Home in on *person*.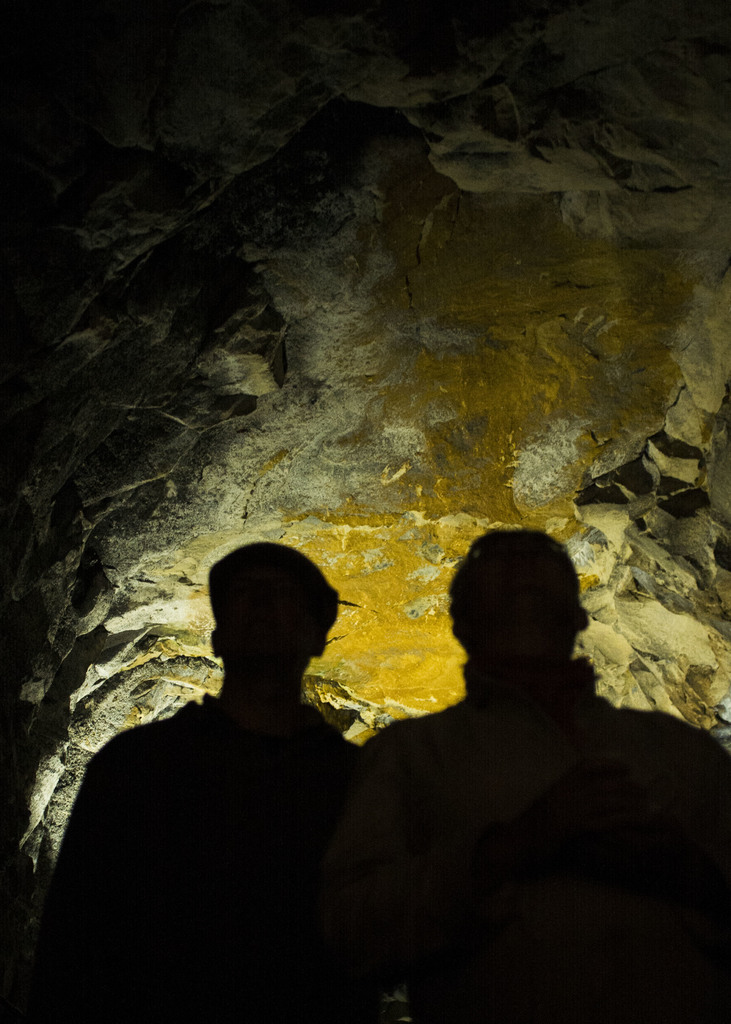
Homed in at Rect(68, 520, 414, 1005).
